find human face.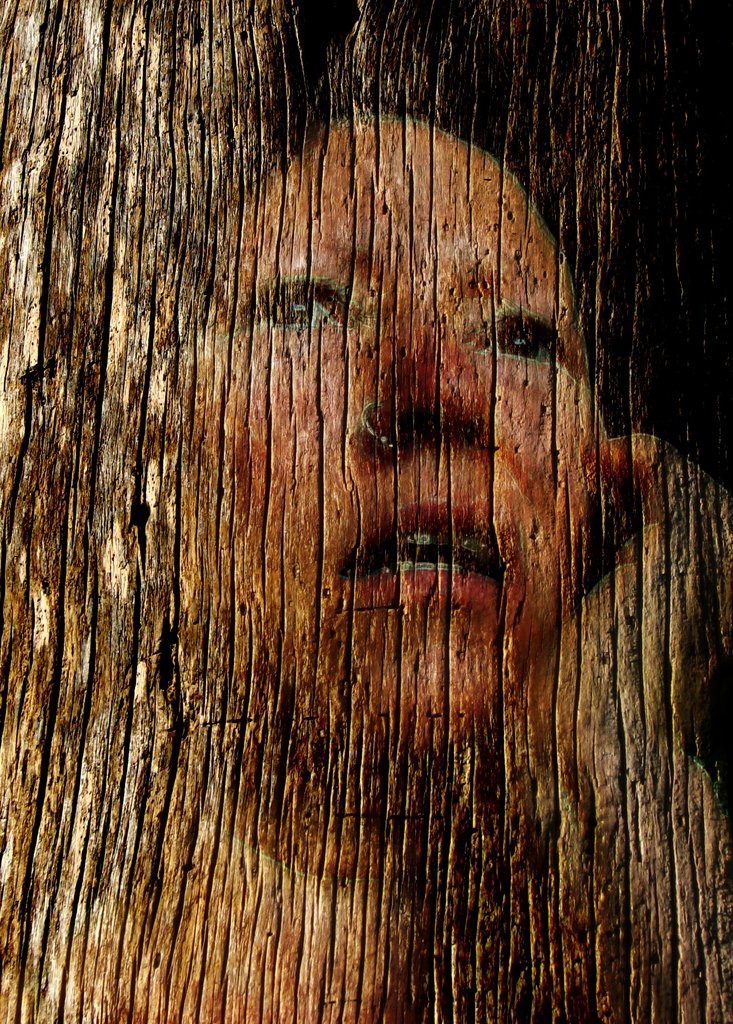
crop(191, 121, 600, 749).
